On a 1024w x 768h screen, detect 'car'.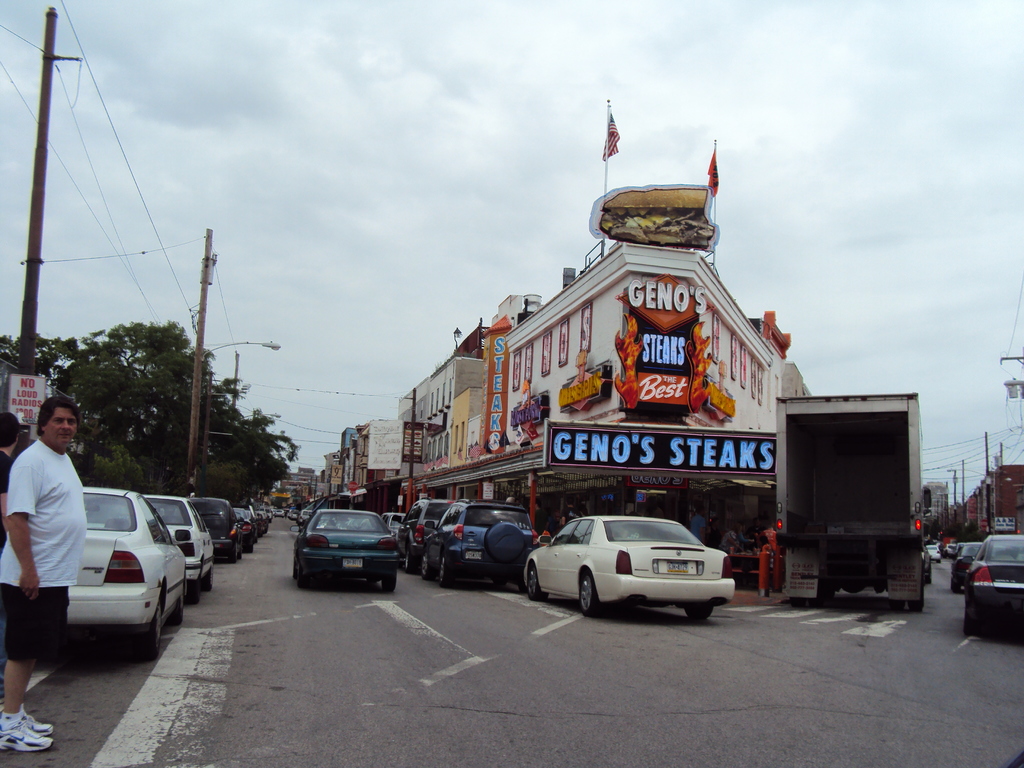
box=[289, 505, 403, 586].
